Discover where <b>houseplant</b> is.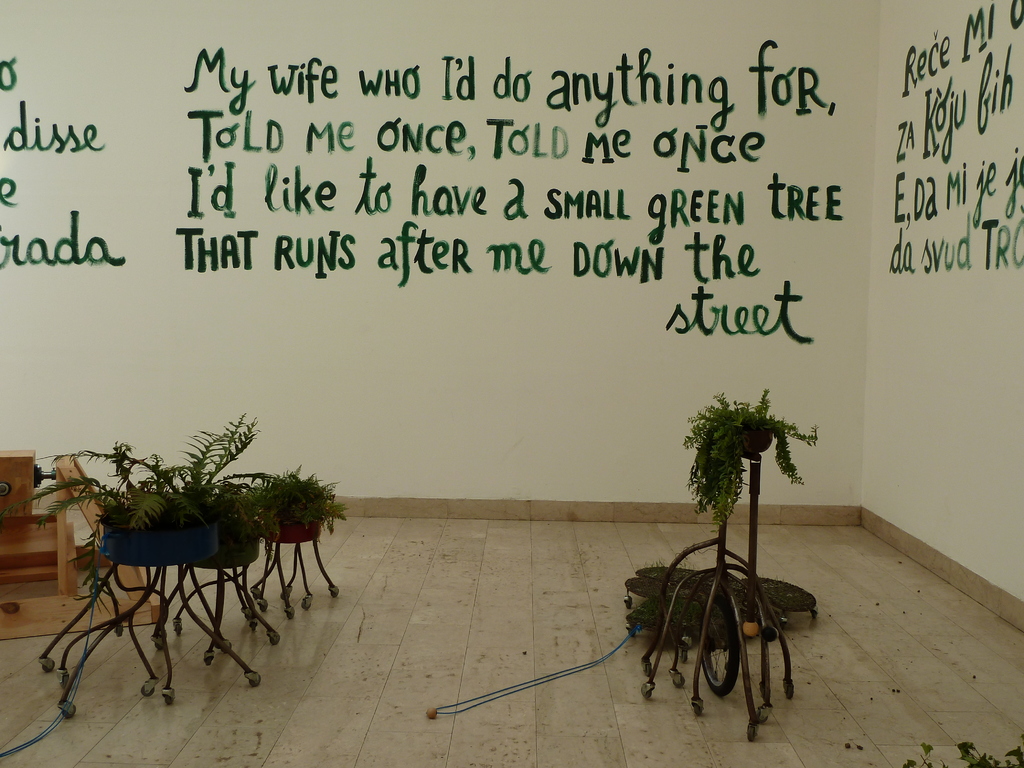
Discovered at <box>193,461,356,655</box>.
